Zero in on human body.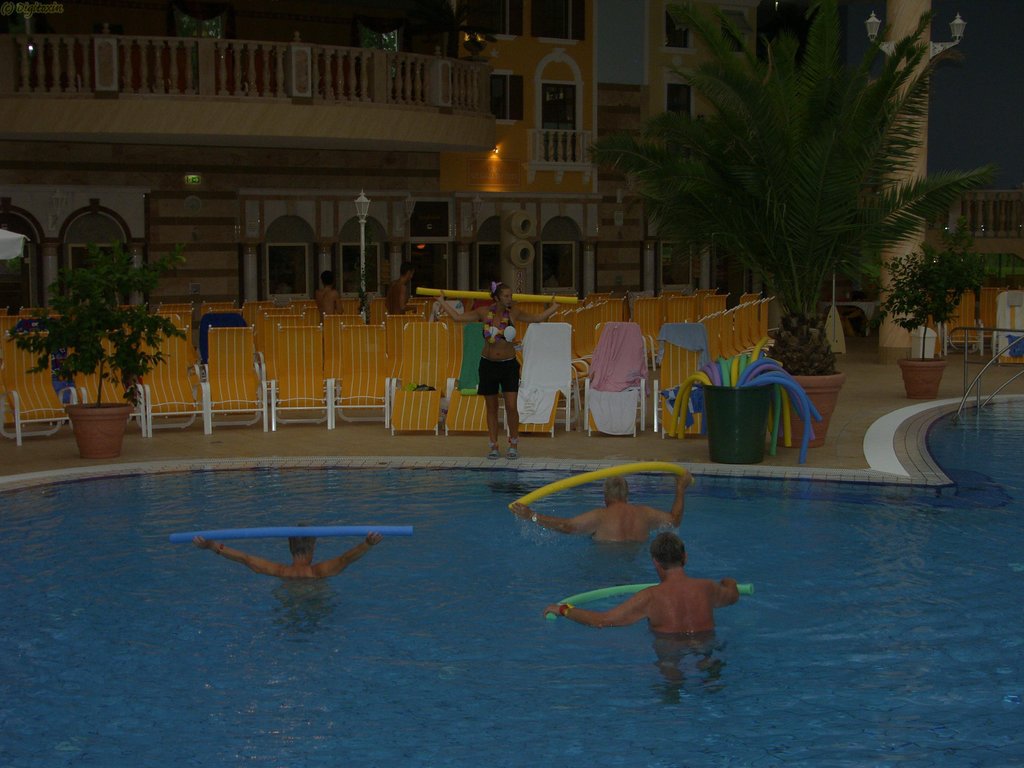
Zeroed in: BBox(317, 287, 345, 325).
